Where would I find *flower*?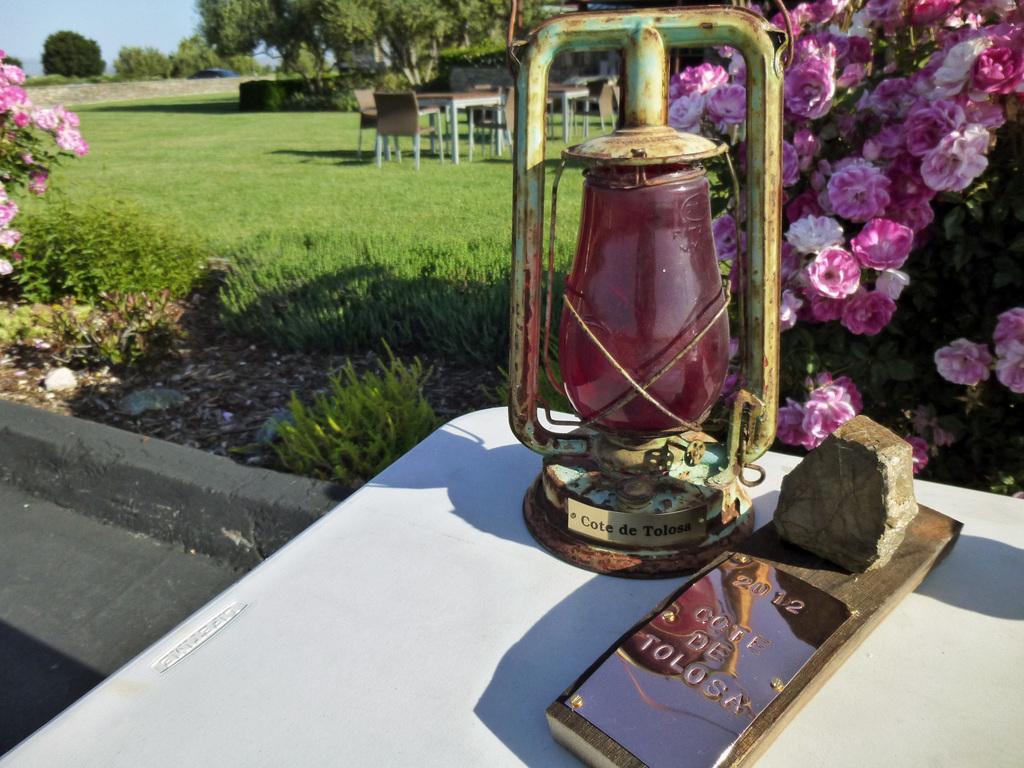
At Rect(909, 404, 937, 433).
